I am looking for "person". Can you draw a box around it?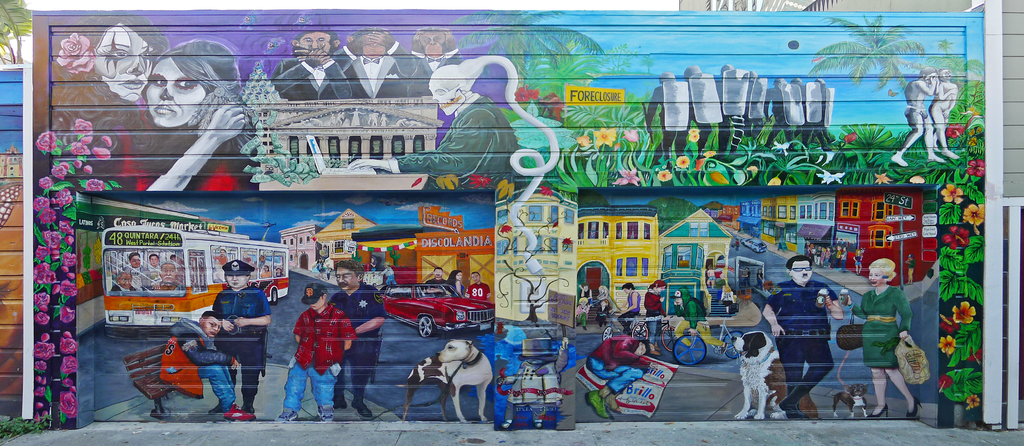
Sure, the bounding box is x1=894 y1=68 x2=947 y2=169.
